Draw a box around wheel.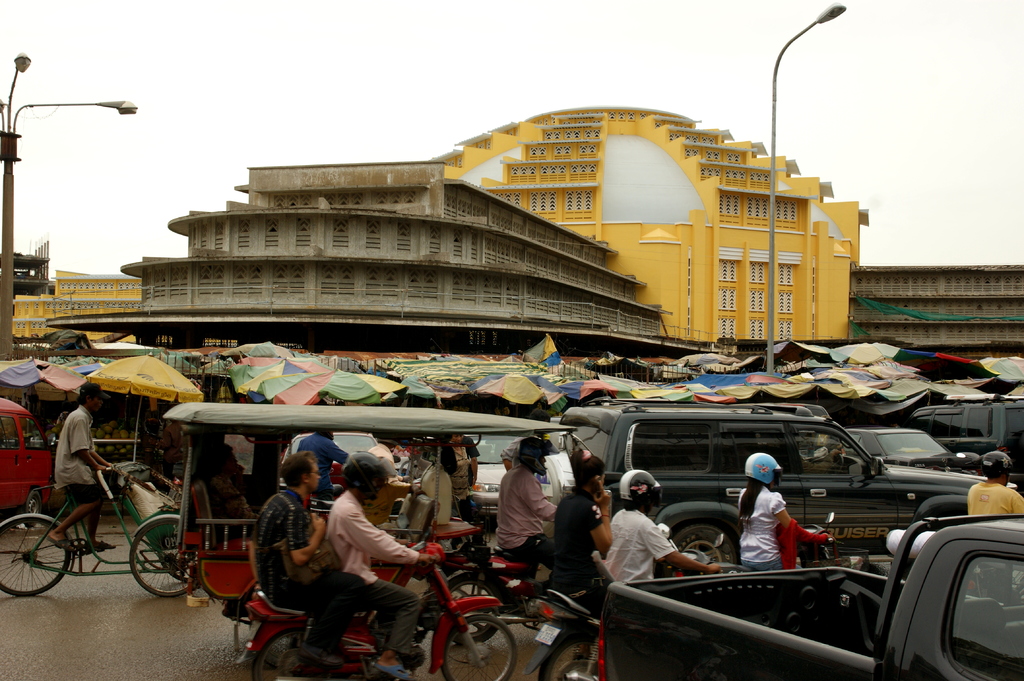
20:487:39:524.
